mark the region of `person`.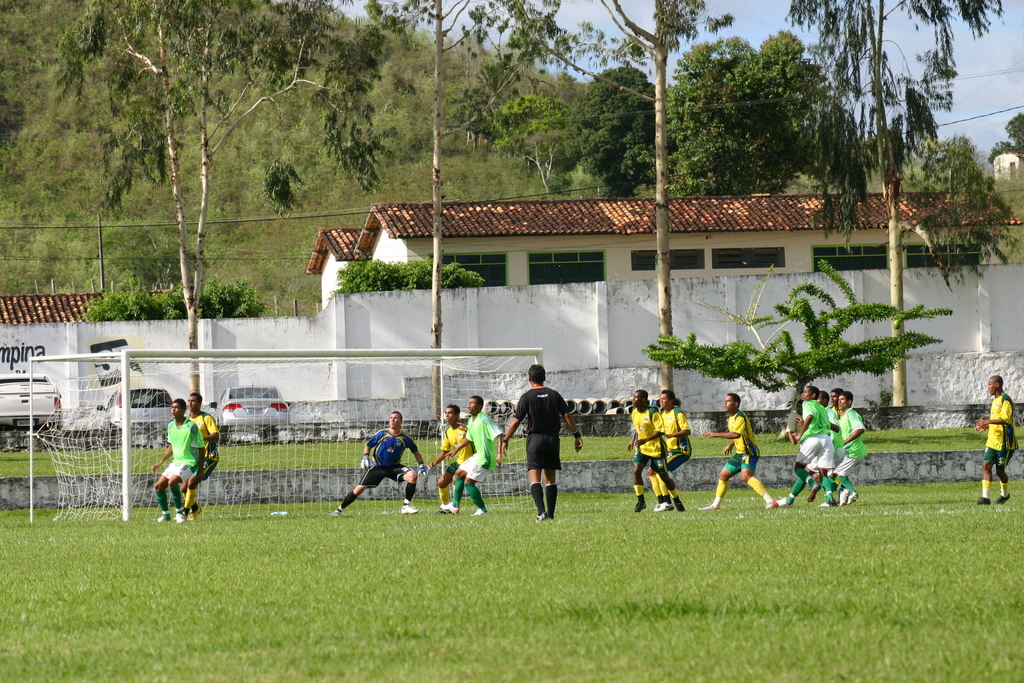
Region: 429 405 477 510.
